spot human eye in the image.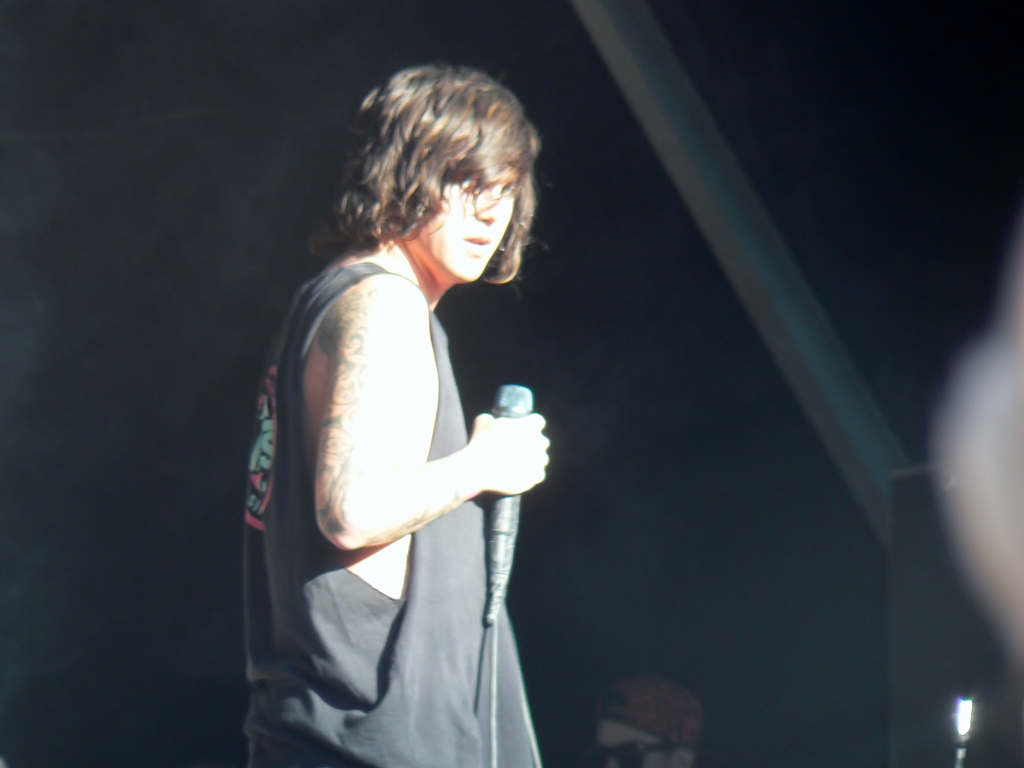
human eye found at 501:183:520:199.
